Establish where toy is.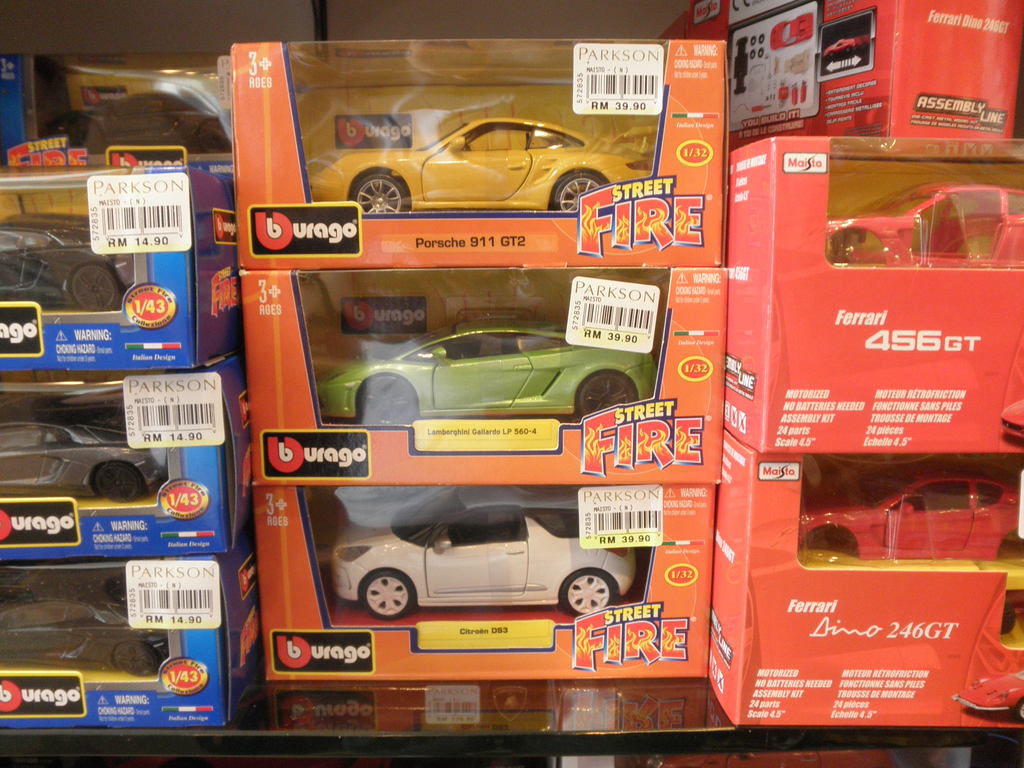
Established at select_region(804, 472, 1019, 557).
